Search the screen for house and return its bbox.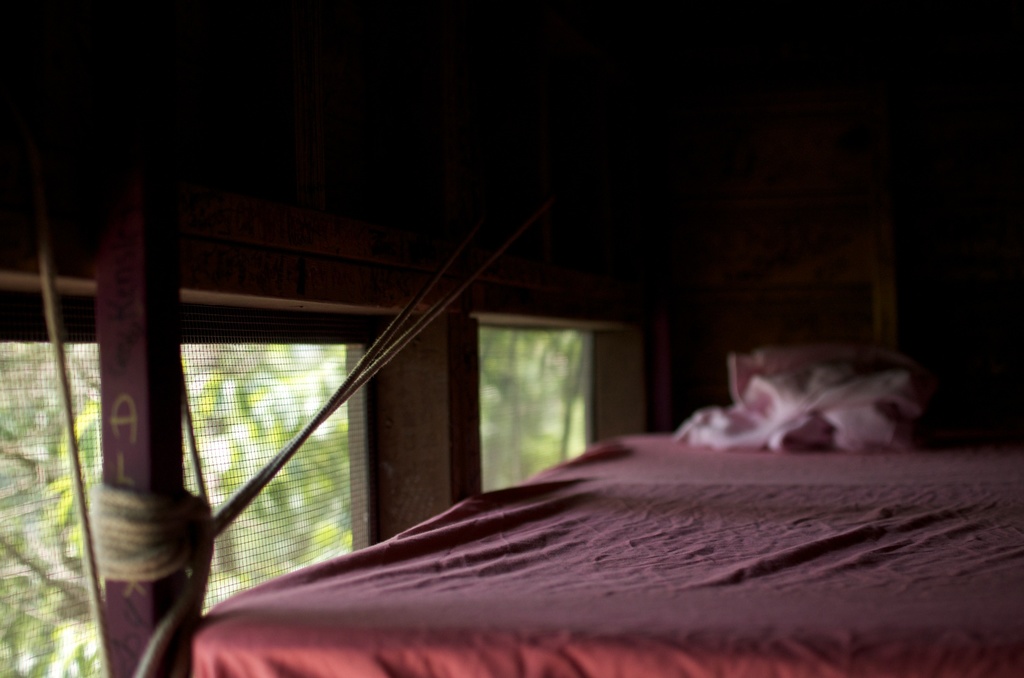
Found: box(0, 132, 979, 643).
